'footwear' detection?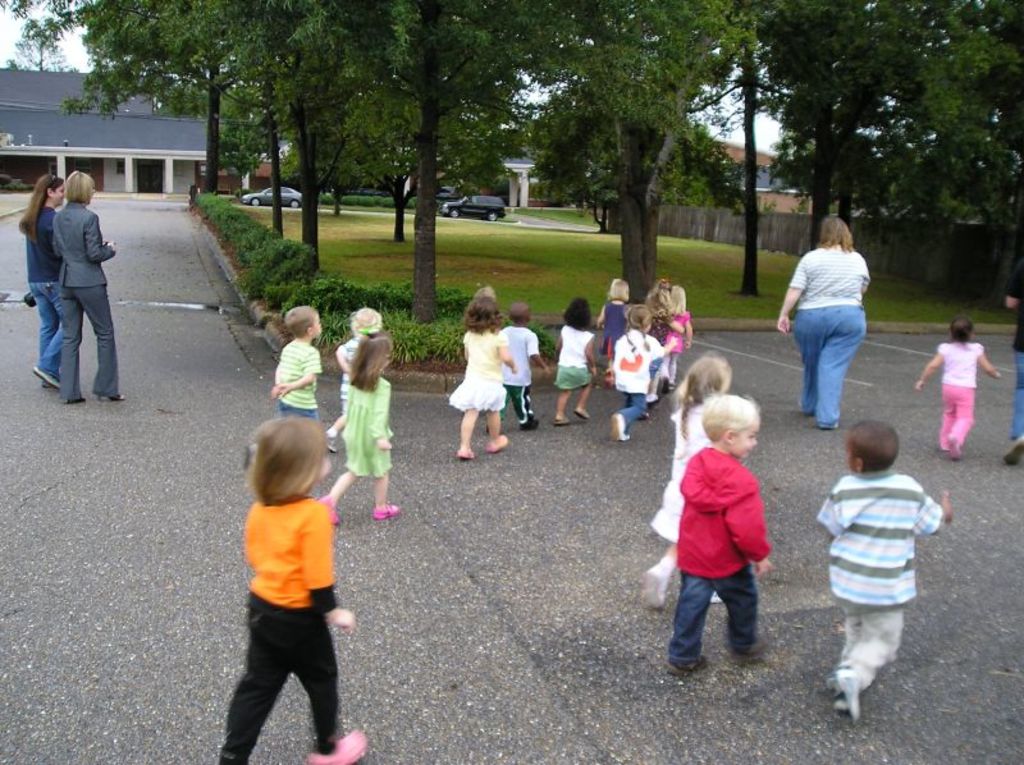
31:363:63:388
